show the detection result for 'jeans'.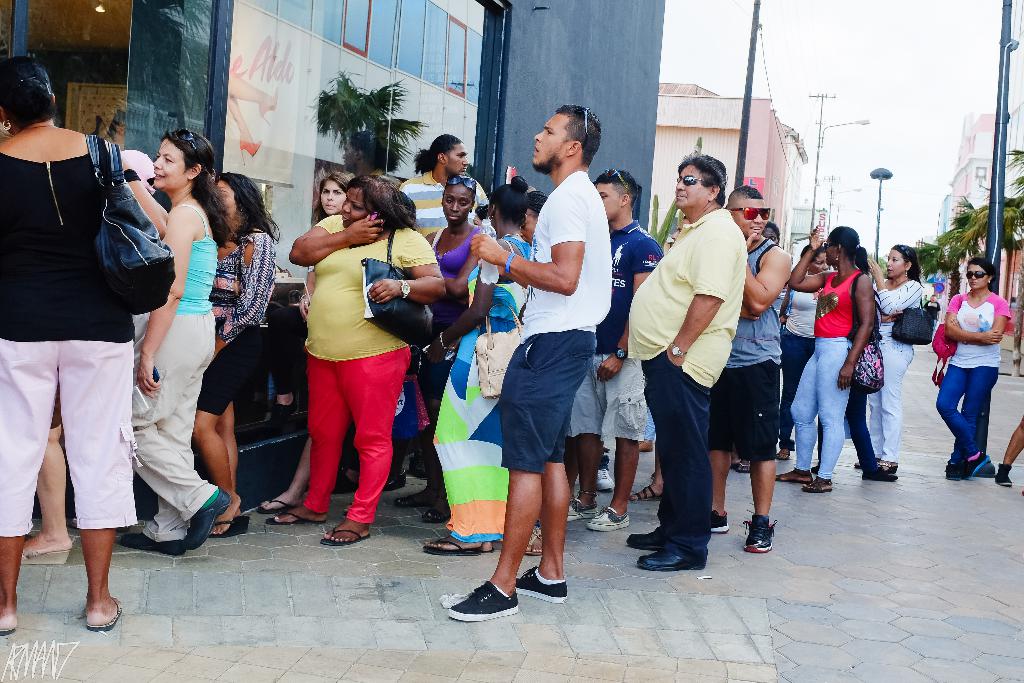
[x1=876, y1=343, x2=914, y2=466].
